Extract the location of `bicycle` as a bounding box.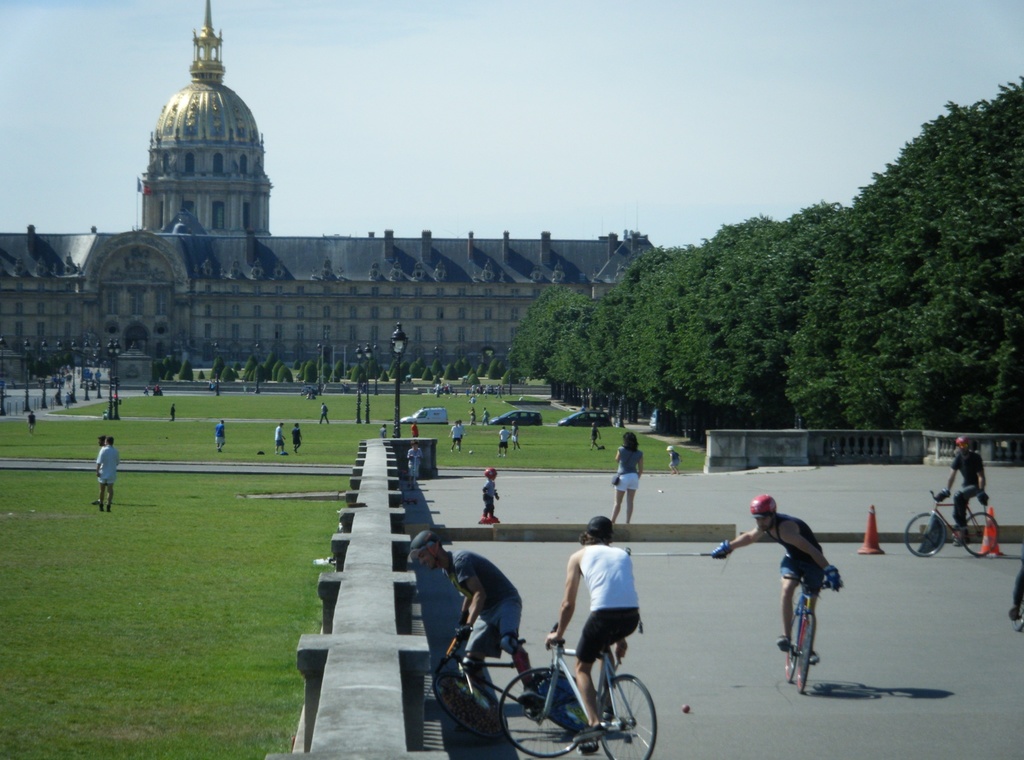
[left=774, top=569, right=849, bottom=695].
